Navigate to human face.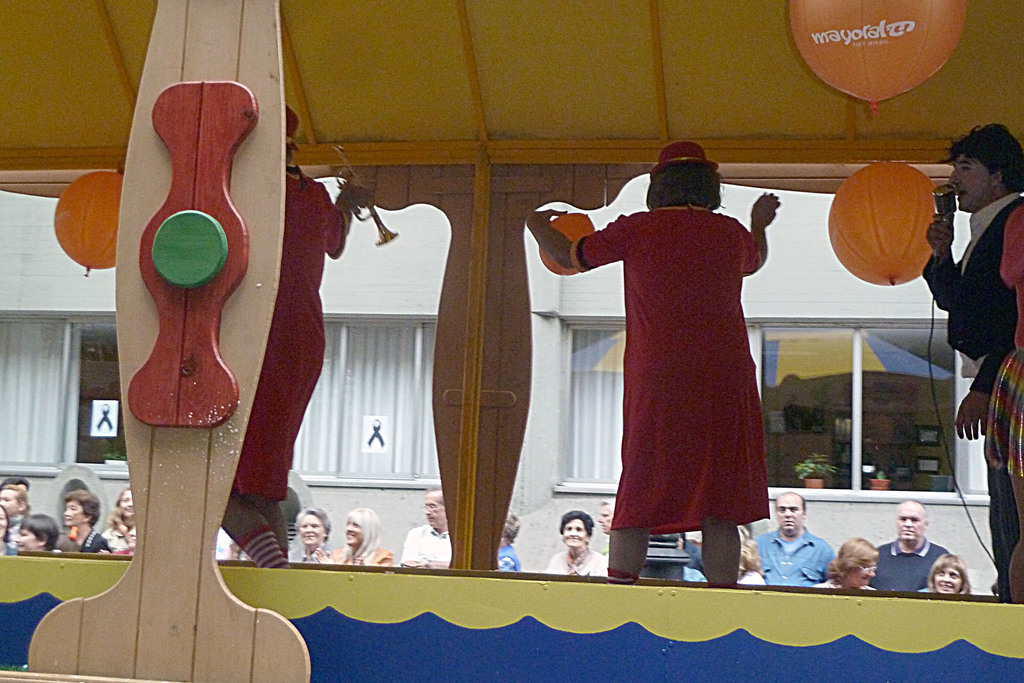
Navigation target: {"left": 17, "top": 526, "right": 43, "bottom": 552}.
